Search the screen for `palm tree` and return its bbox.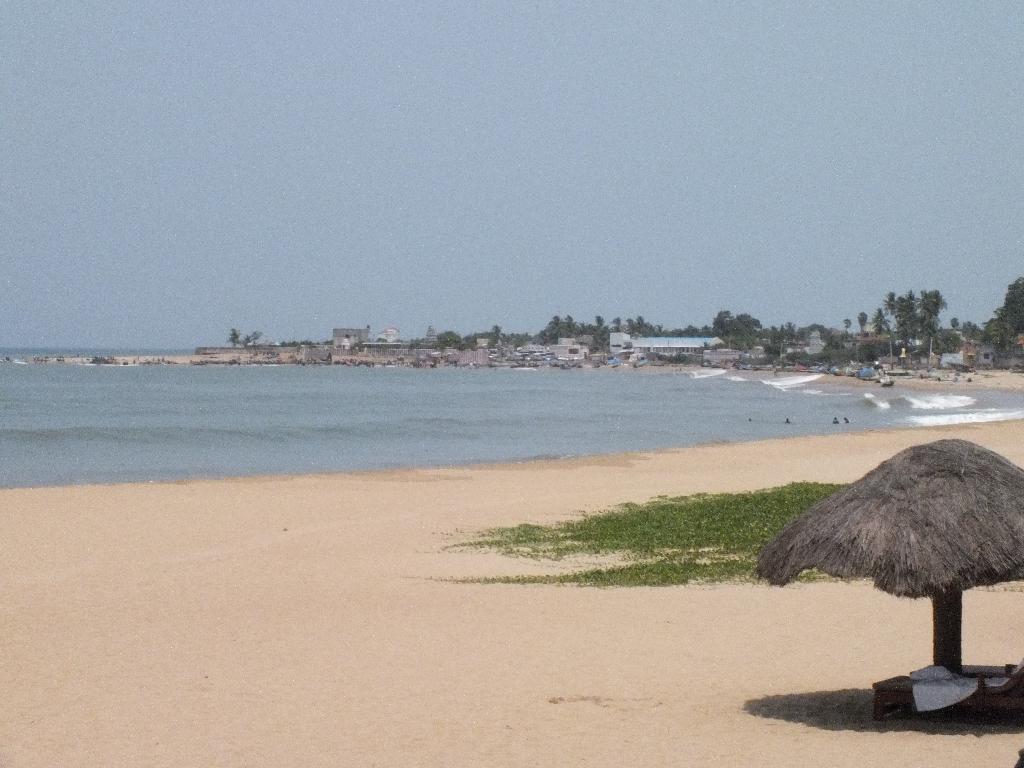
Found: box=[870, 311, 888, 342].
